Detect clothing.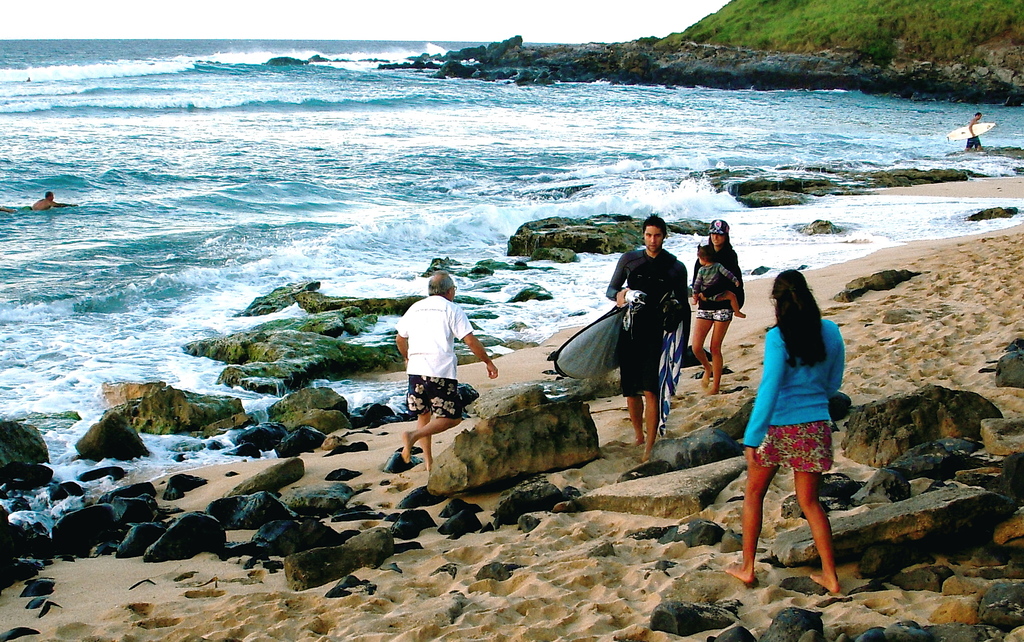
Detected at [694, 259, 745, 316].
